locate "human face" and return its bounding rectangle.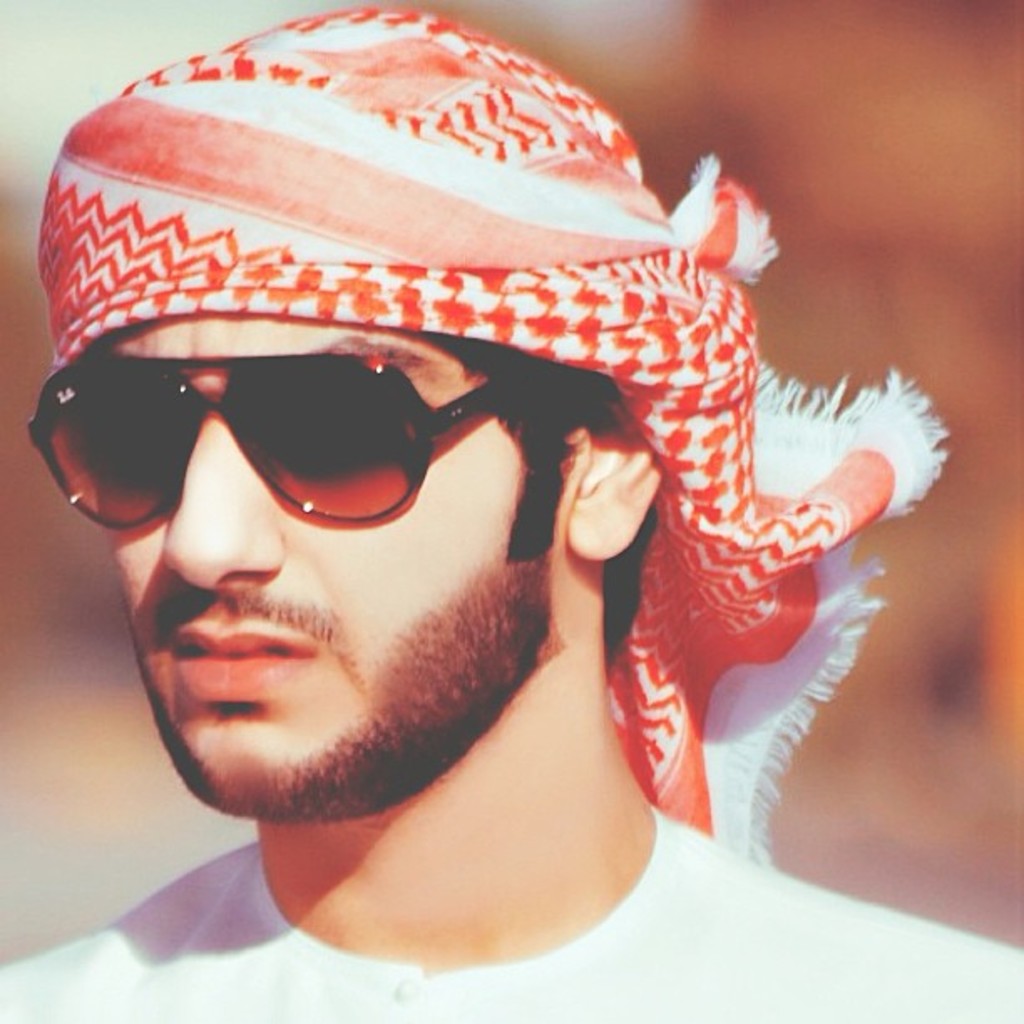
select_region(70, 318, 584, 833).
